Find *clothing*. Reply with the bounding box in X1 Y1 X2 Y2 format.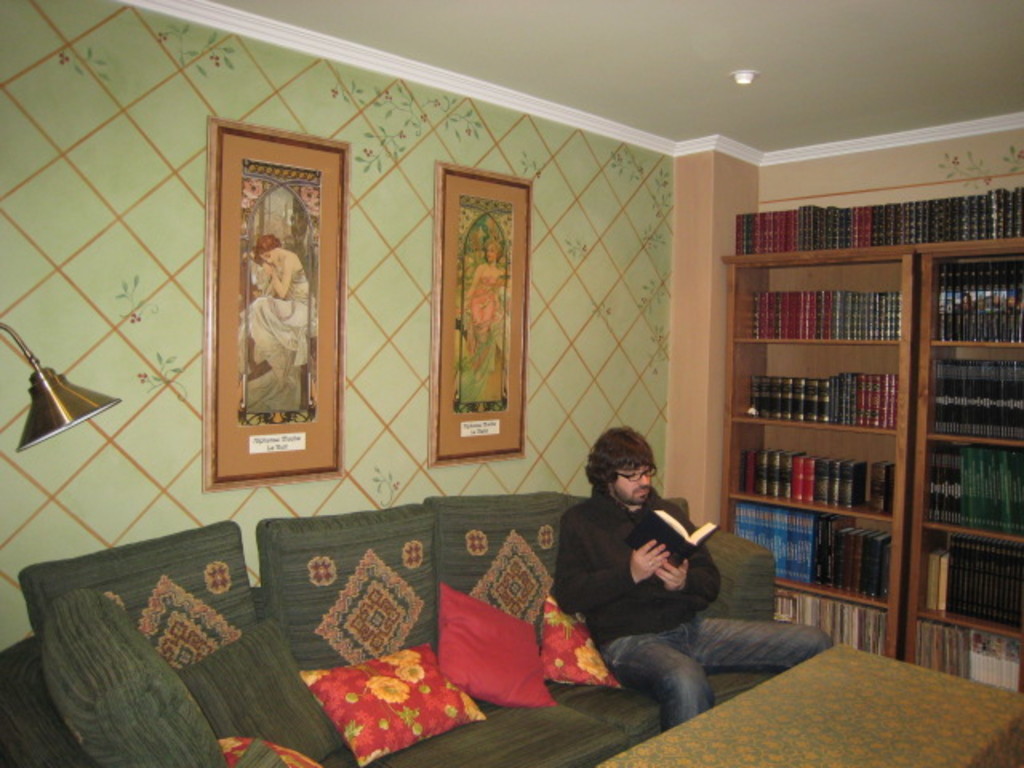
555 488 835 728.
